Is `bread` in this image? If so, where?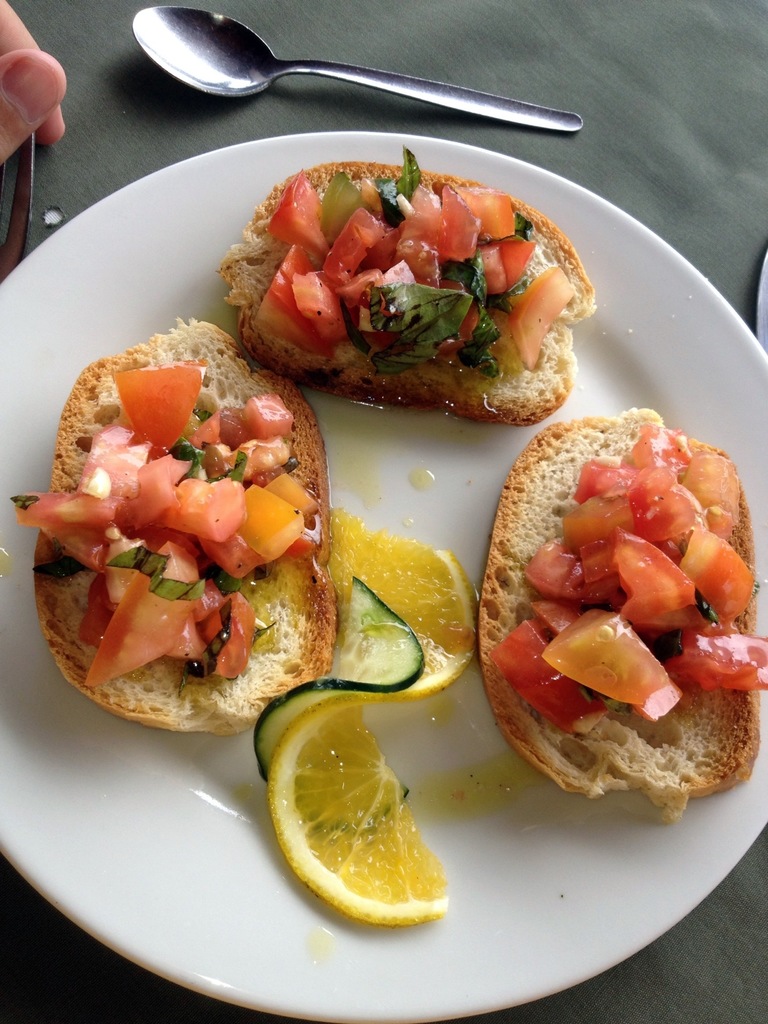
Yes, at {"left": 27, "top": 316, "right": 333, "bottom": 737}.
